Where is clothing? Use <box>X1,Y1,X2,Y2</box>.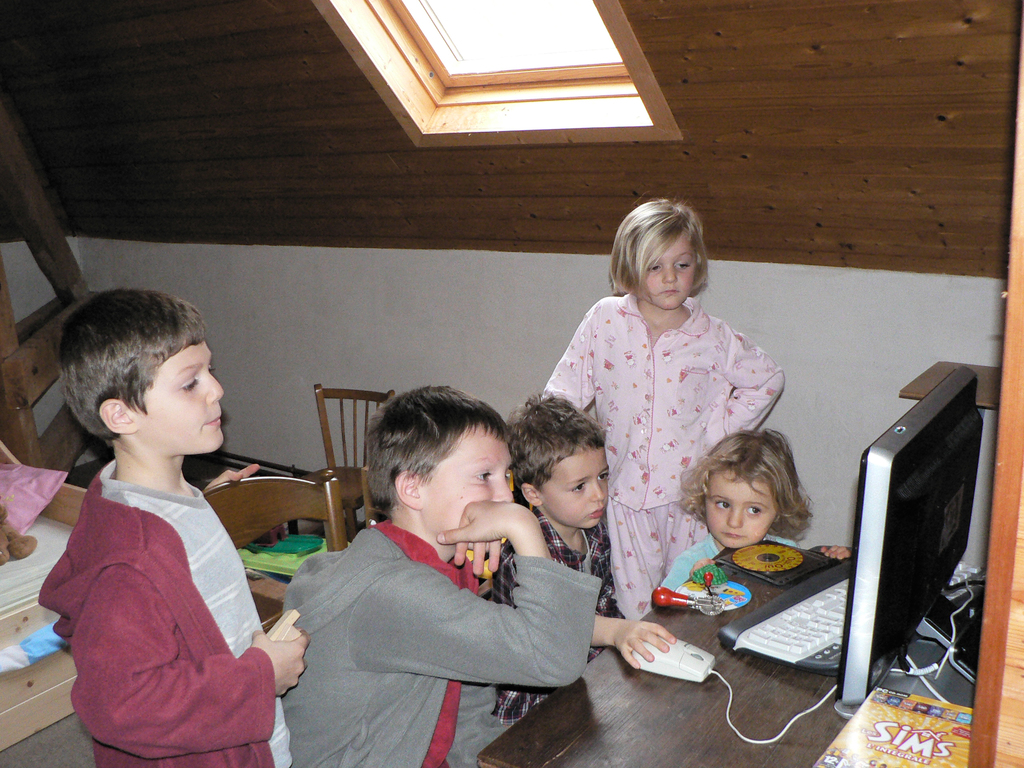
<box>660,528,788,606</box>.
